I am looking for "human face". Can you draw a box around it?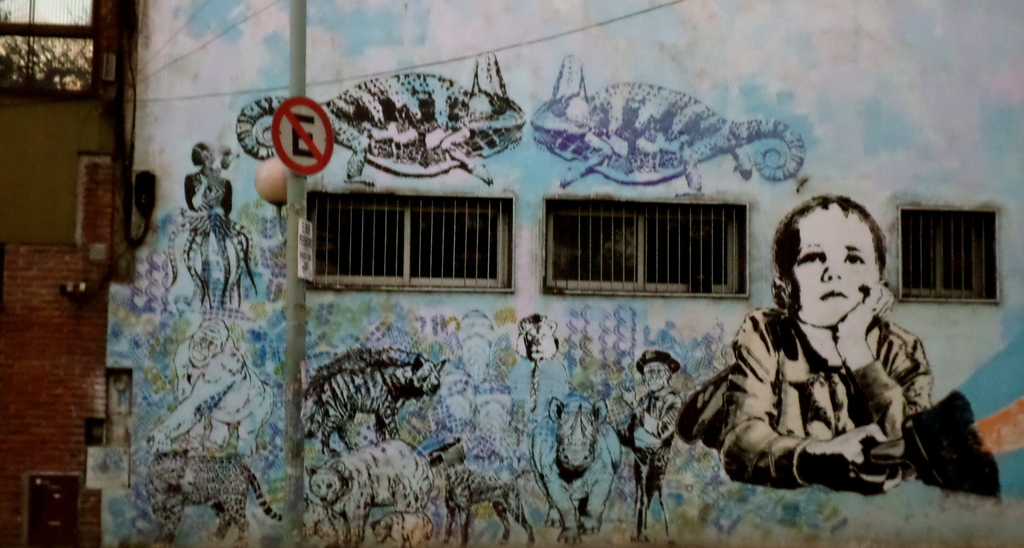
Sure, the bounding box is (643,361,669,392).
